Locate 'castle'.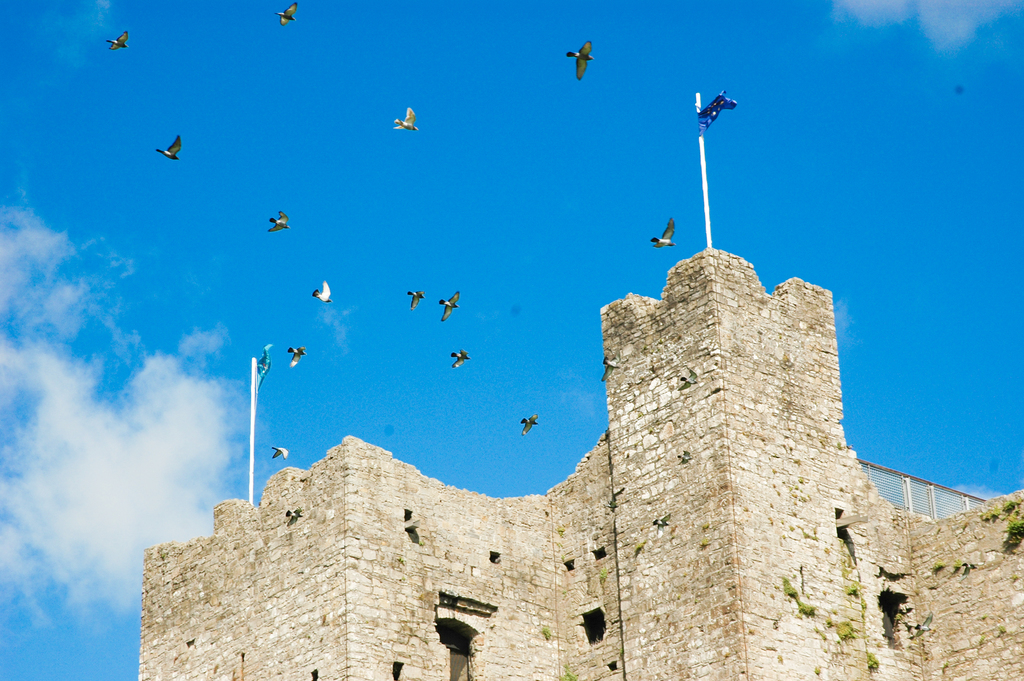
Bounding box: box=[131, 94, 1023, 680].
